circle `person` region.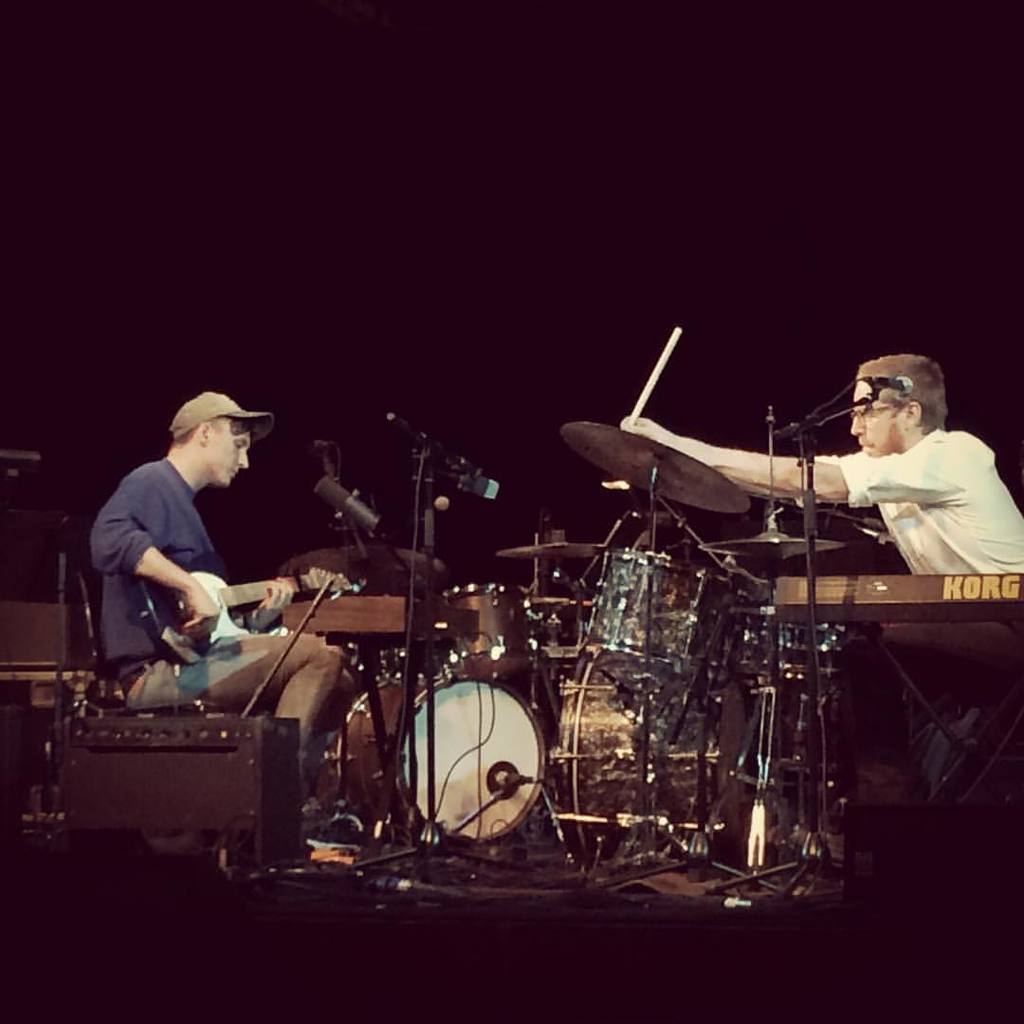
Region: detection(618, 353, 1023, 808).
